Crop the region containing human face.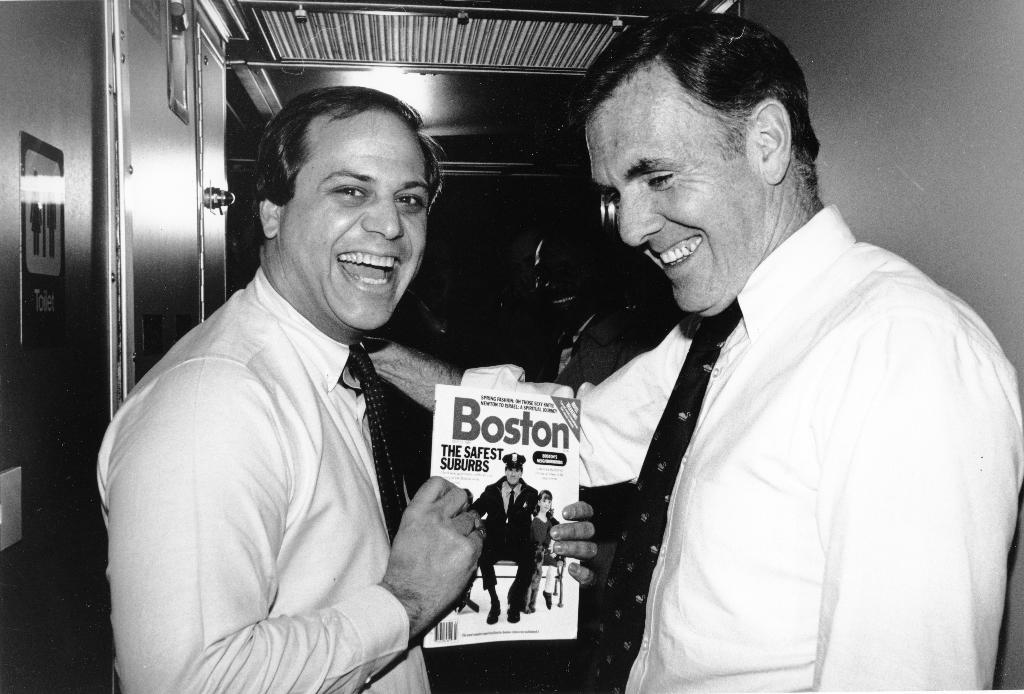
Crop region: box(506, 470, 521, 486).
